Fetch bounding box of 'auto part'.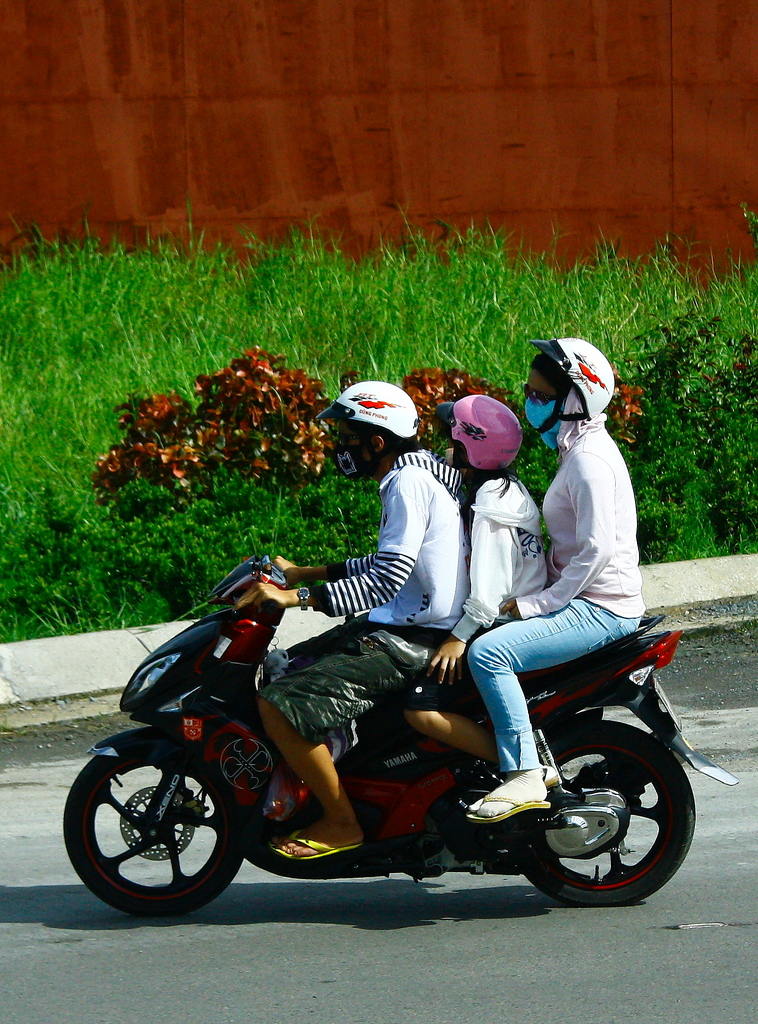
Bbox: left=61, top=729, right=254, bottom=928.
